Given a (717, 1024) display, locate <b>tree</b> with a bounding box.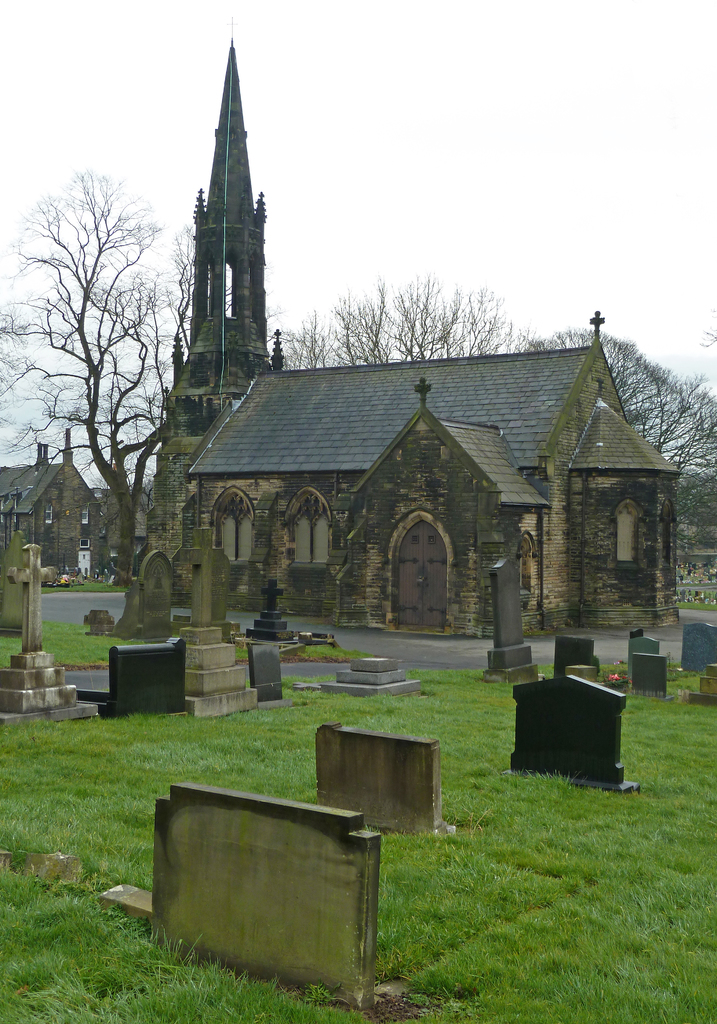
Located: {"x1": 284, "y1": 270, "x2": 522, "y2": 397}.
